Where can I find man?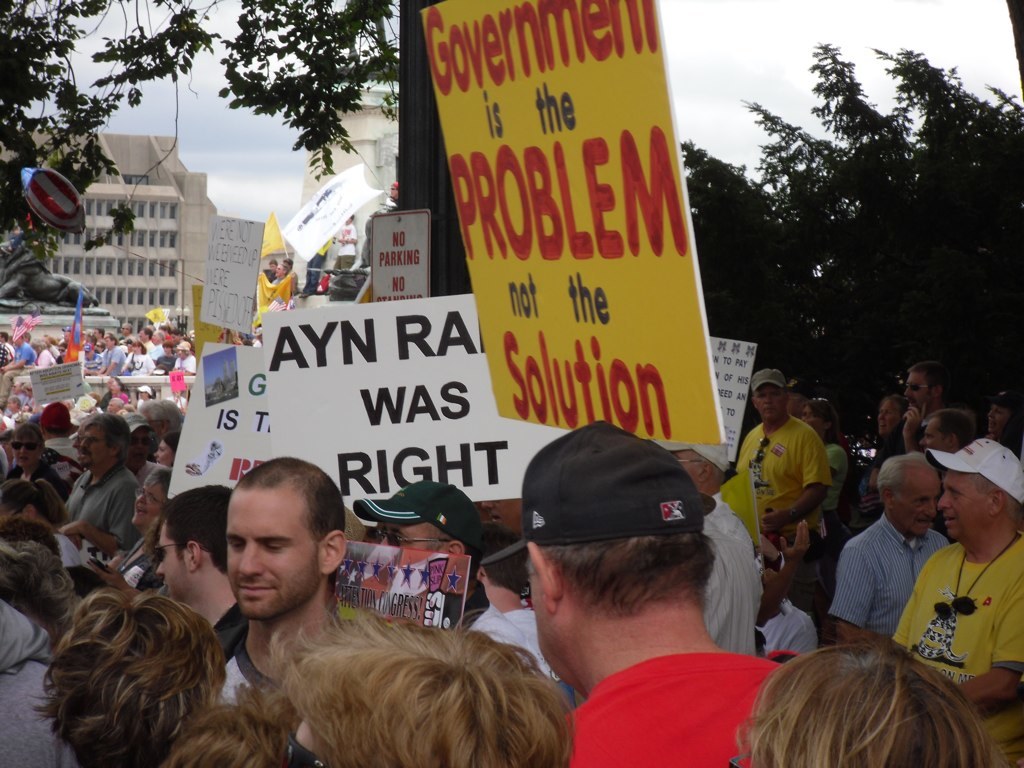
You can find it at (x1=116, y1=410, x2=171, y2=491).
